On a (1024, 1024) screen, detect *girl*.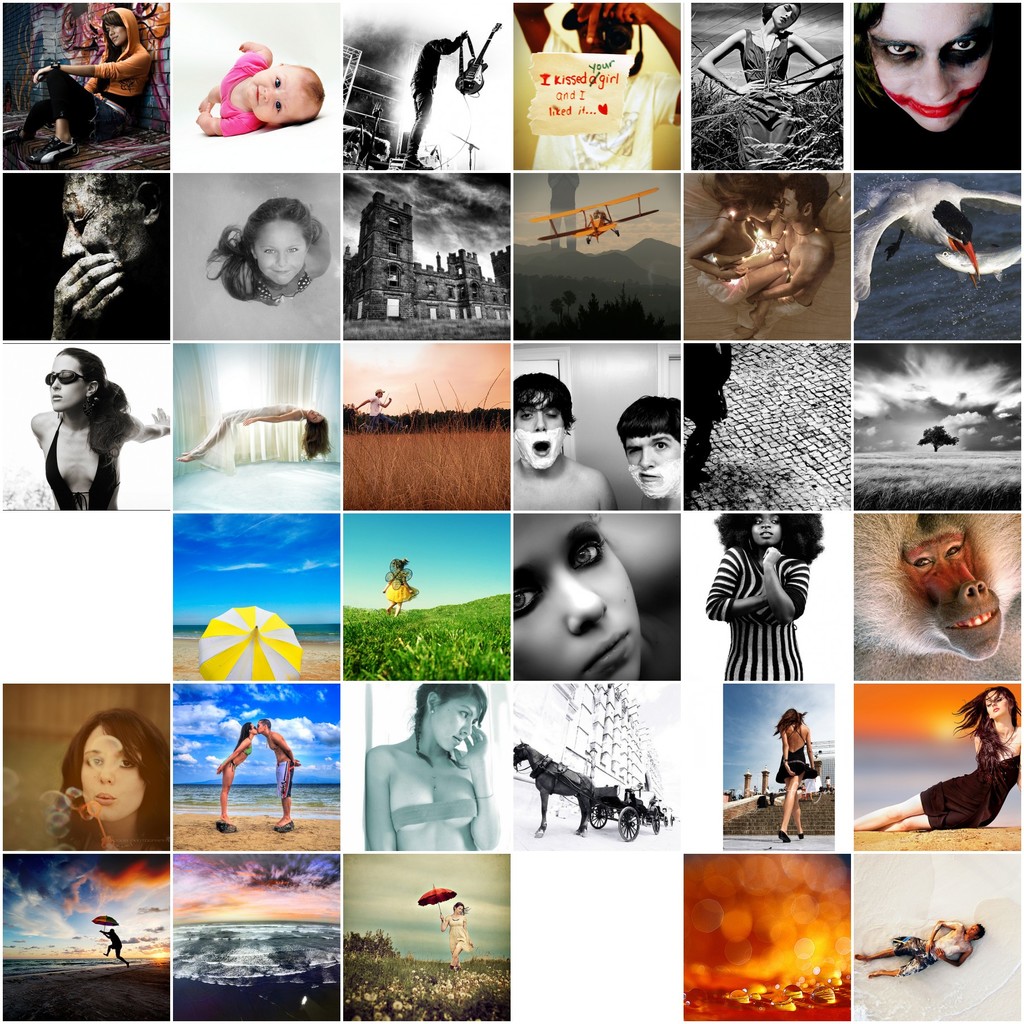
[848, 685, 1023, 832].
